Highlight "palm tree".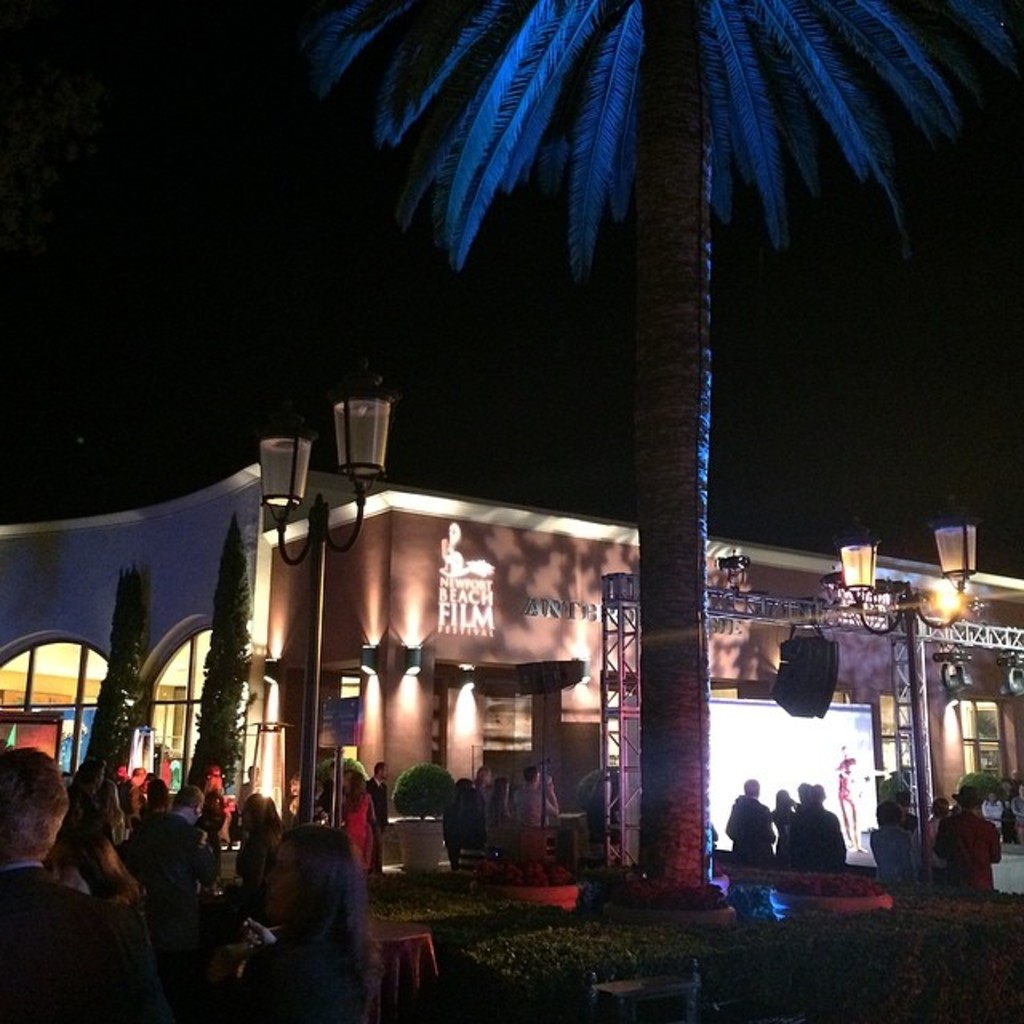
Highlighted region: x1=285 y1=0 x2=1022 y2=1021.
